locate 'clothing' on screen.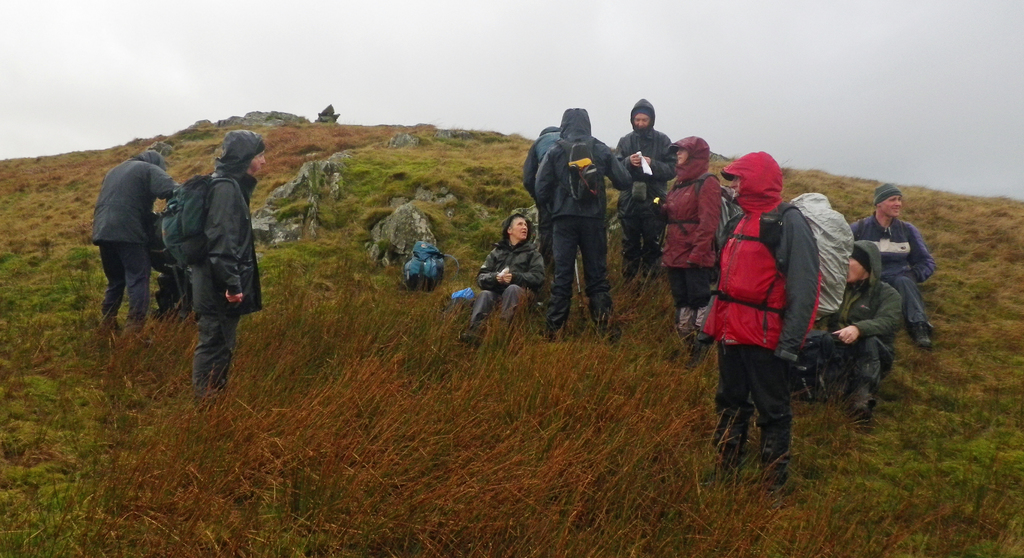
On screen at <region>615, 96, 675, 288</region>.
